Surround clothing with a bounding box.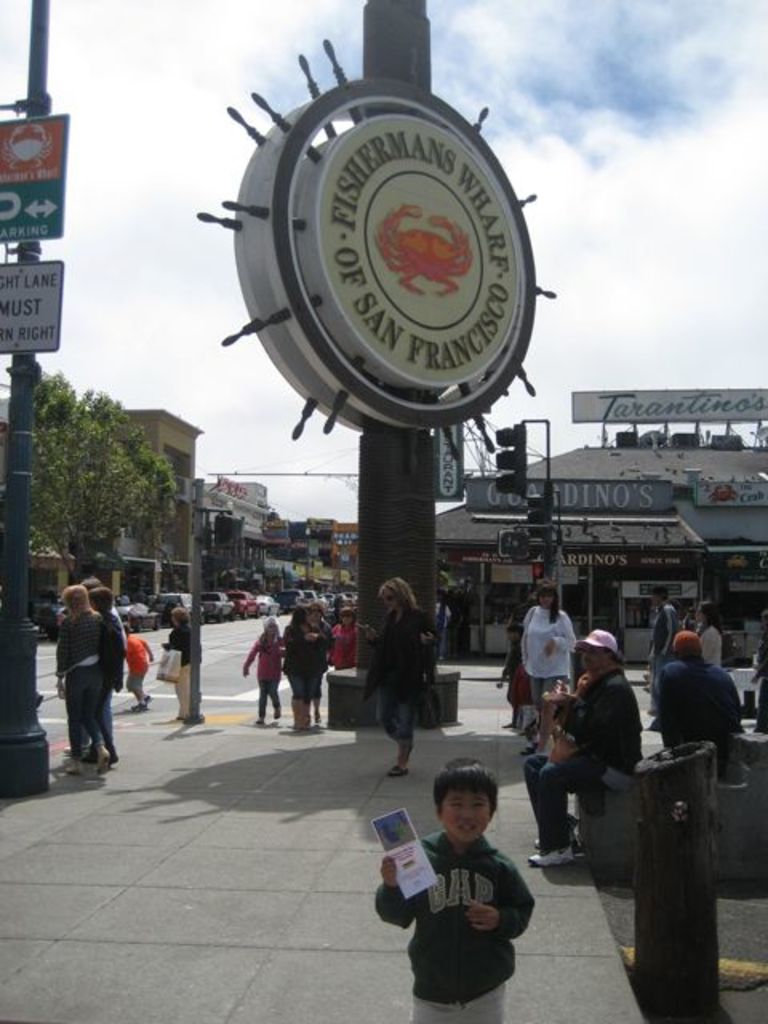
bbox=[362, 606, 432, 742].
